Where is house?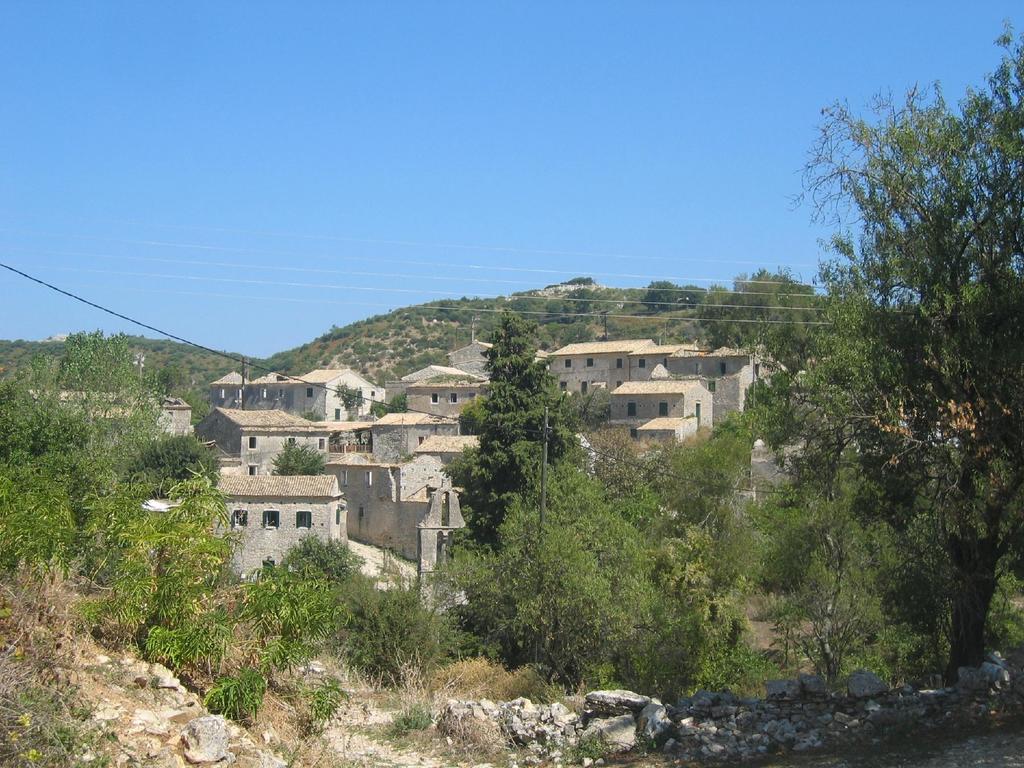
[191,408,335,474].
